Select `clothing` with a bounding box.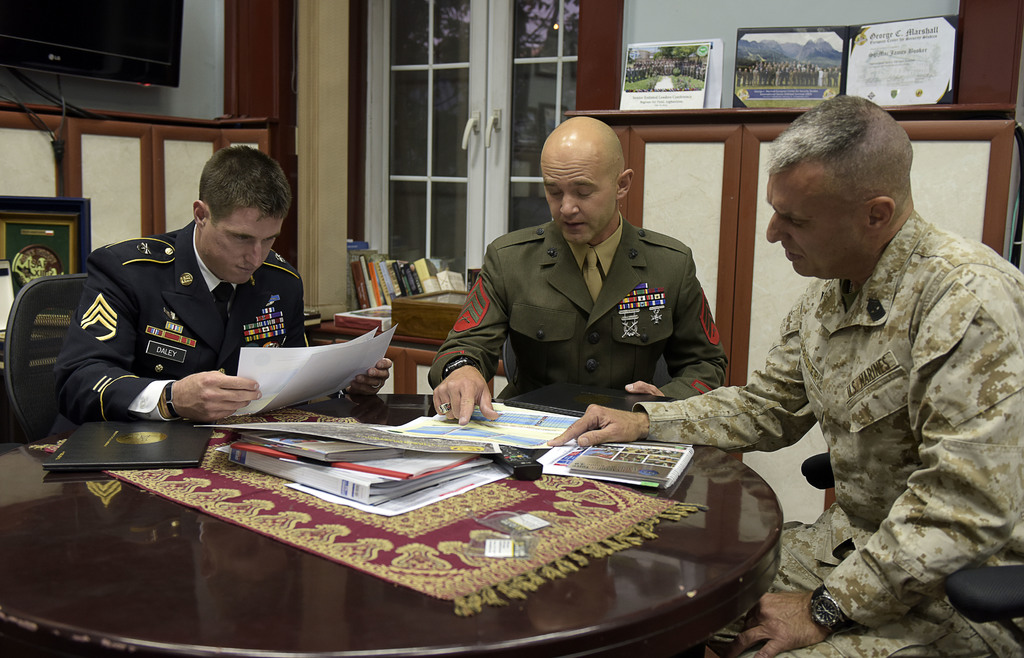
[428, 217, 721, 412].
